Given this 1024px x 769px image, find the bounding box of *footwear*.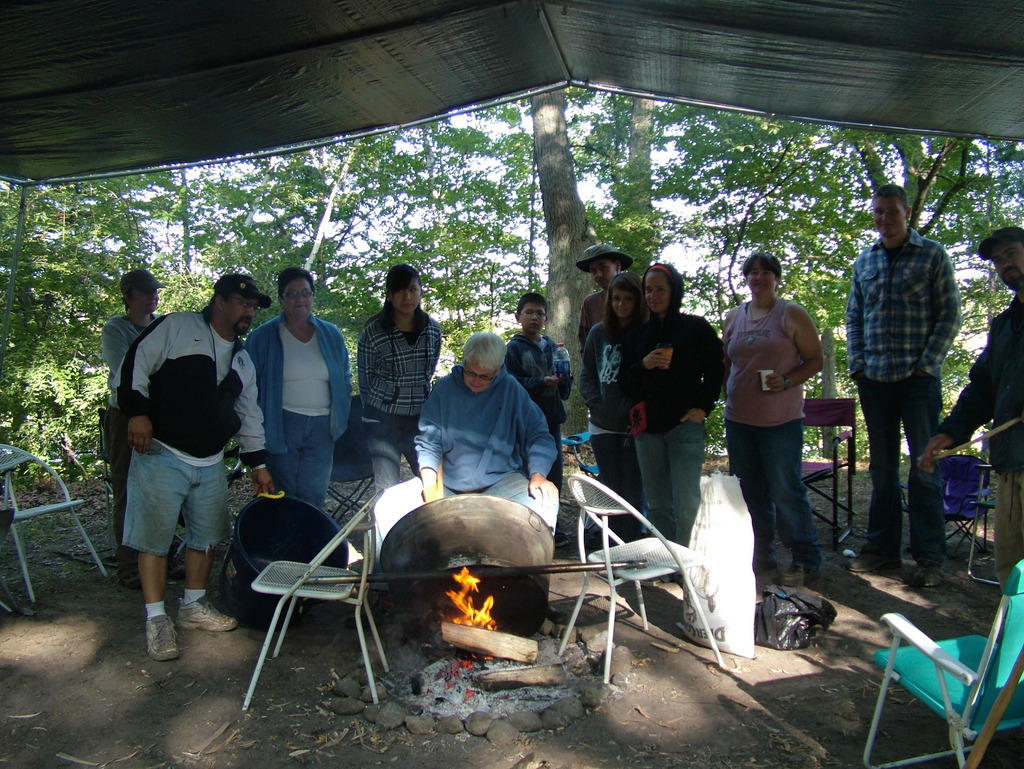
BBox(746, 554, 778, 572).
